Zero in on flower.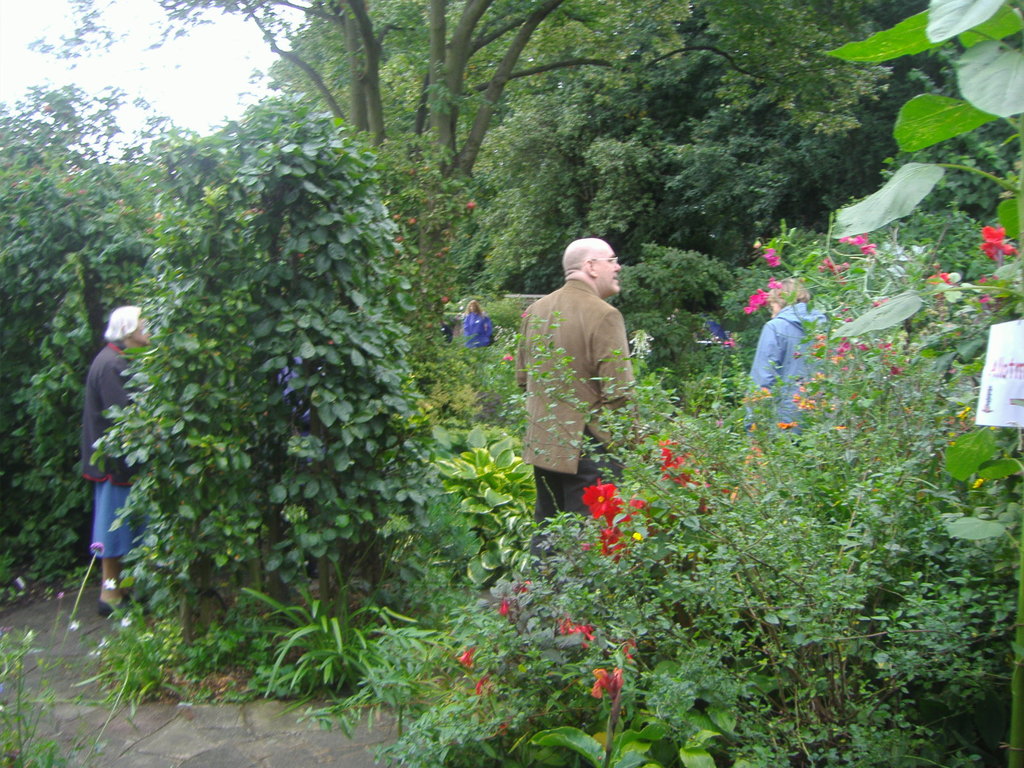
Zeroed in: (555, 612, 598, 647).
